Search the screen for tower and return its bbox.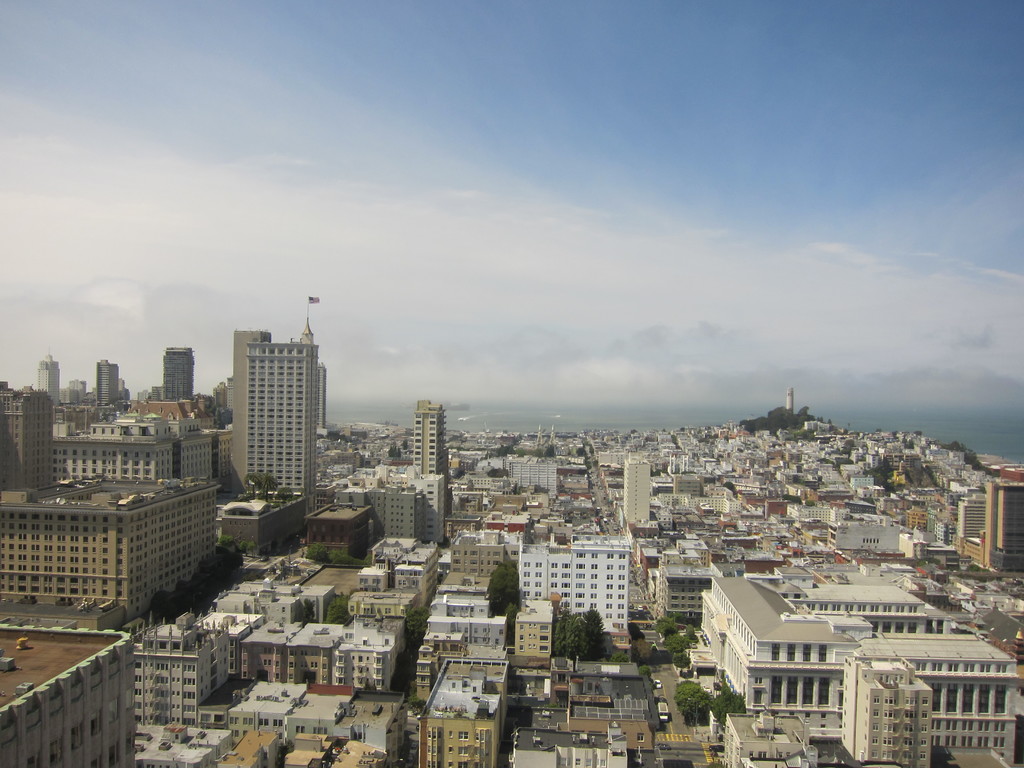
Found: <region>230, 302, 312, 497</region>.
